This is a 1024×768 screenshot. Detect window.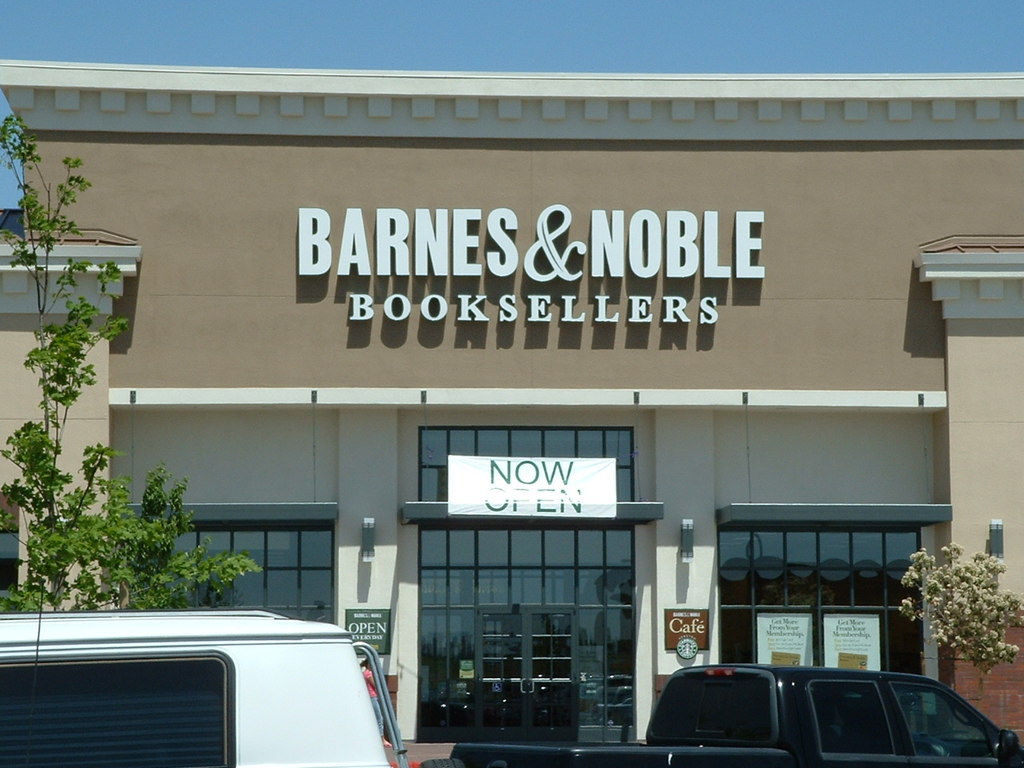
<box>423,423,635,741</box>.
